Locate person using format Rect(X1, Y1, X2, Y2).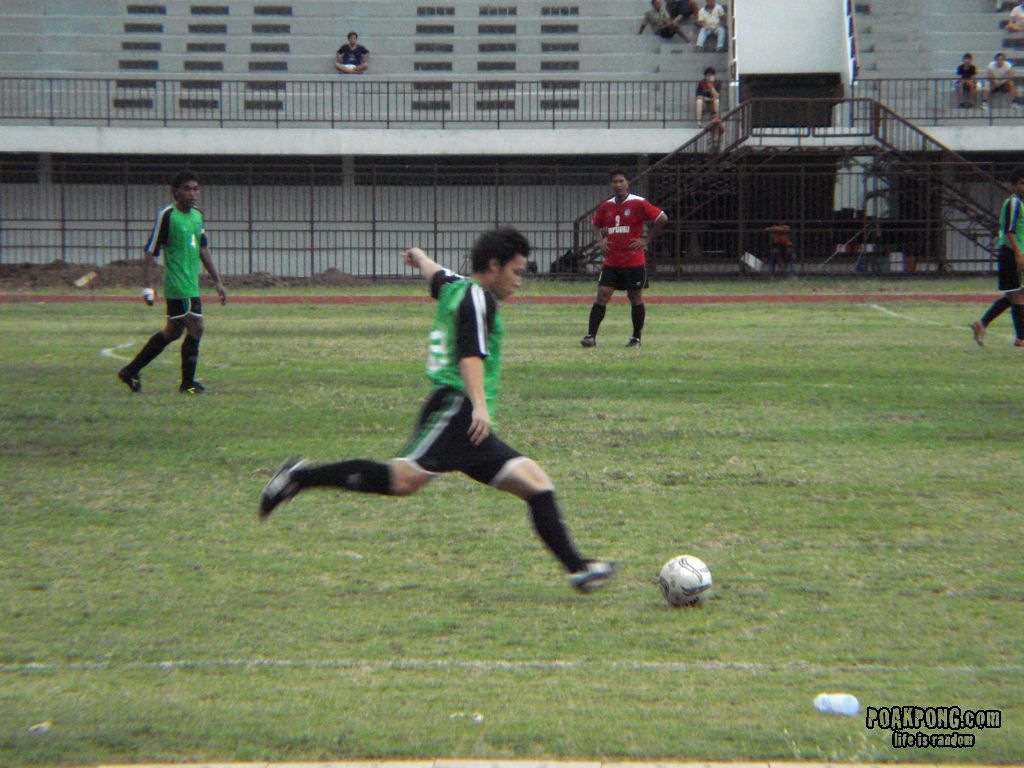
Rect(980, 48, 1021, 99).
